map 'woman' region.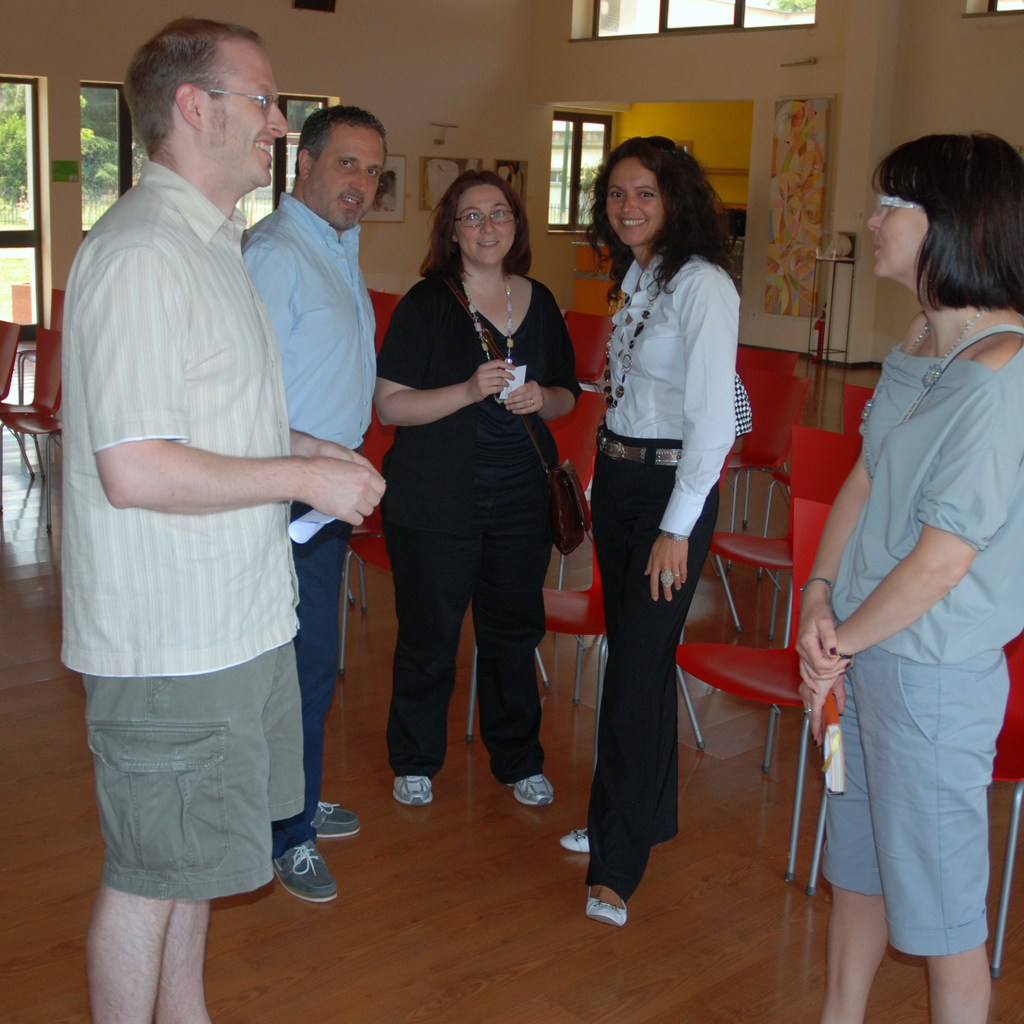
Mapped to detection(579, 130, 774, 912).
